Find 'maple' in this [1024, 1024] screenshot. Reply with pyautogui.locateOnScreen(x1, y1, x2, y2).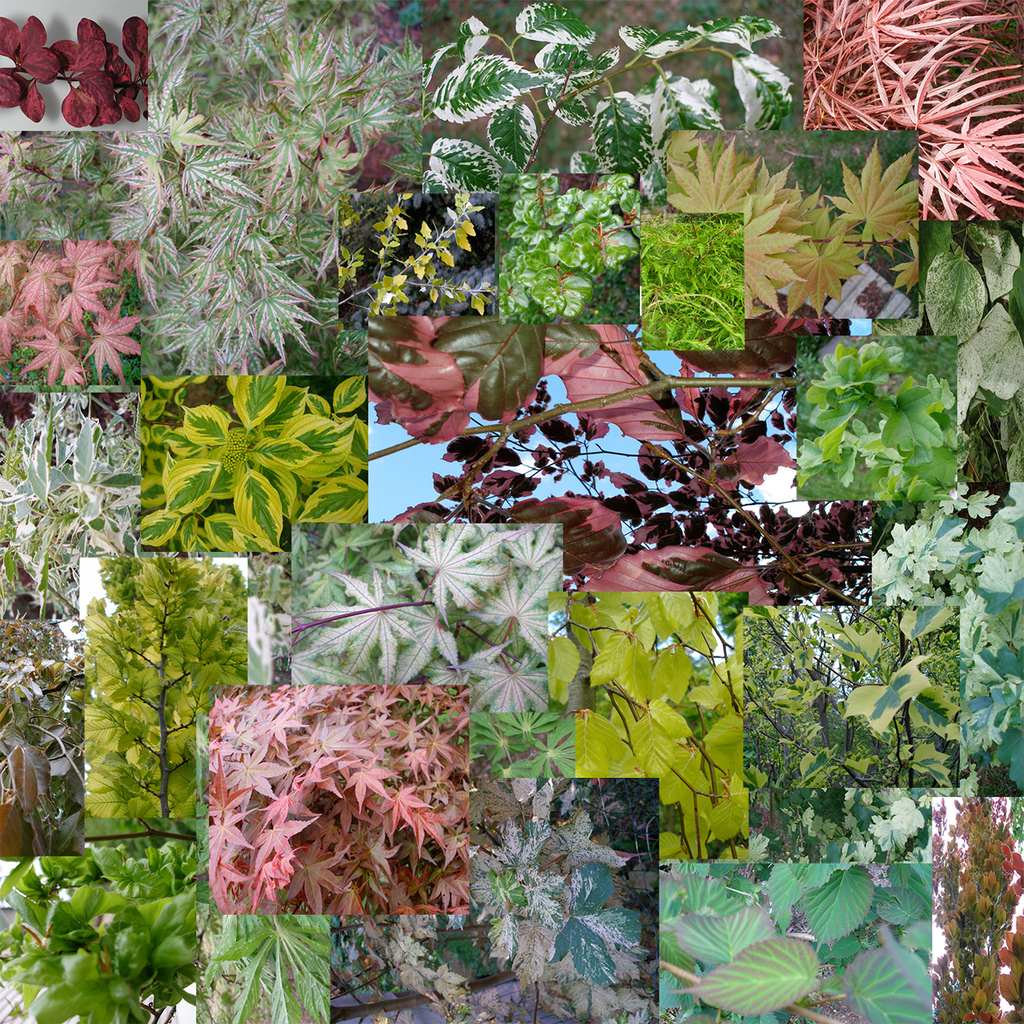
pyautogui.locateOnScreen(671, 855, 776, 974).
